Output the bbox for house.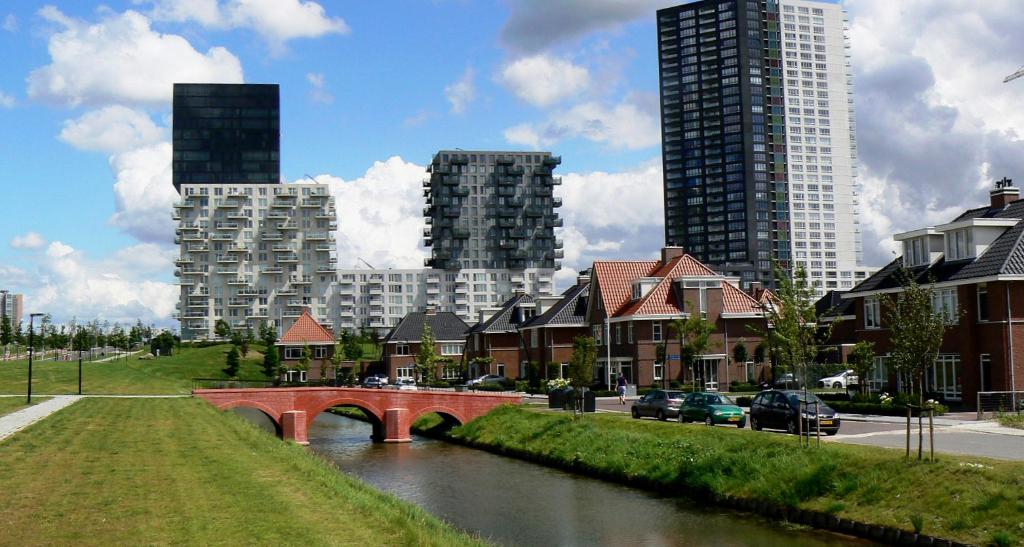
box=[423, 152, 564, 266].
